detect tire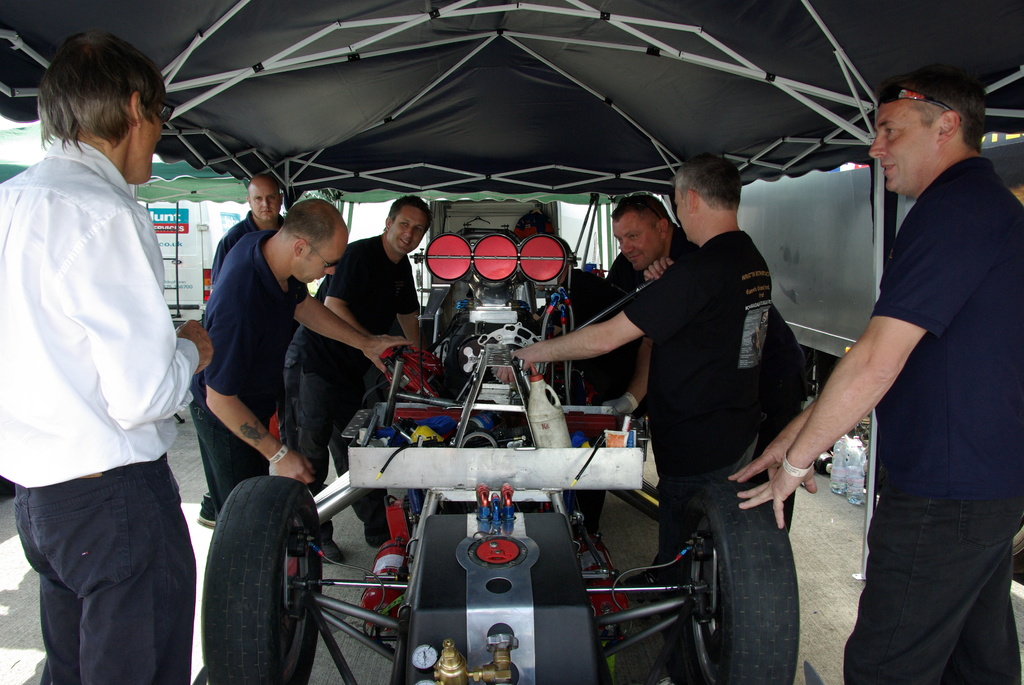
bbox=[671, 467, 799, 675]
